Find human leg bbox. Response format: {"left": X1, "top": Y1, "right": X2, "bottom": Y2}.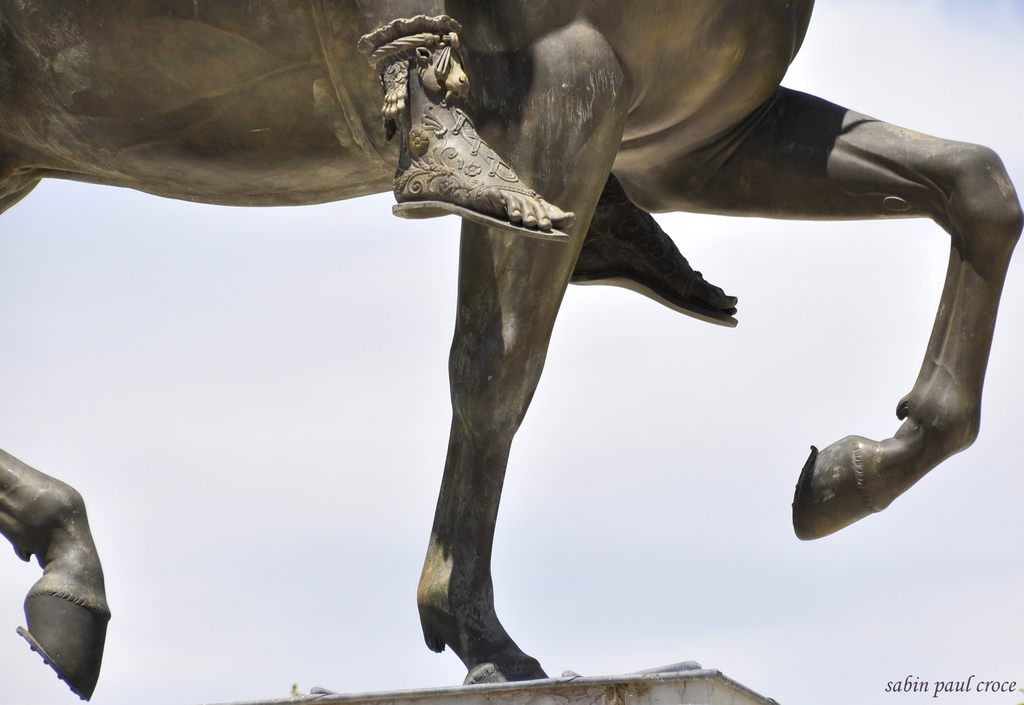
{"left": 576, "top": 163, "right": 737, "bottom": 327}.
